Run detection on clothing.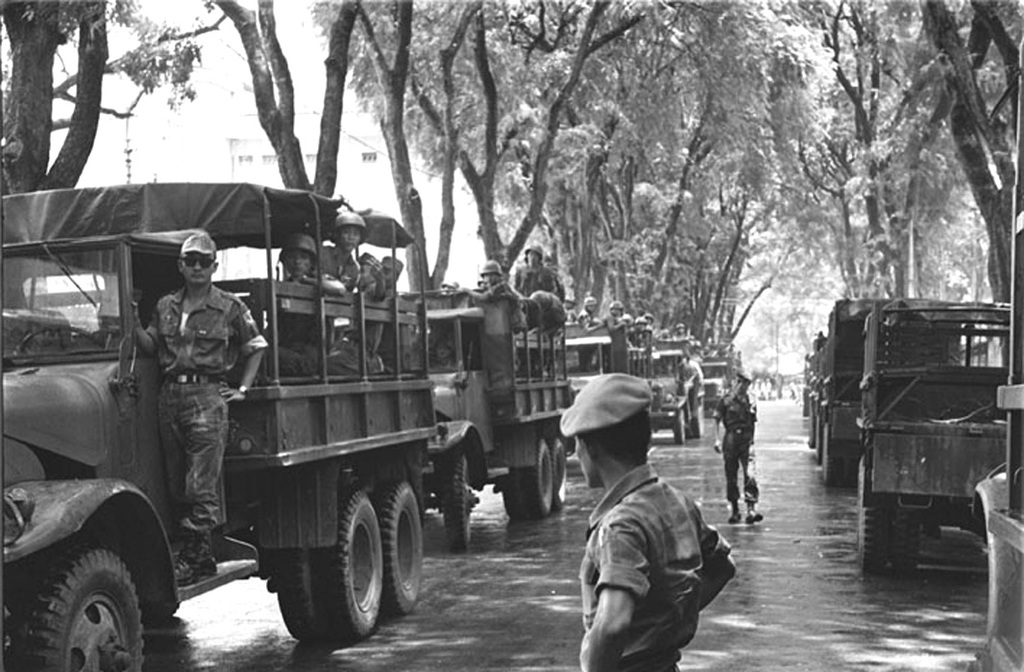
Result: left=365, top=255, right=397, bottom=370.
